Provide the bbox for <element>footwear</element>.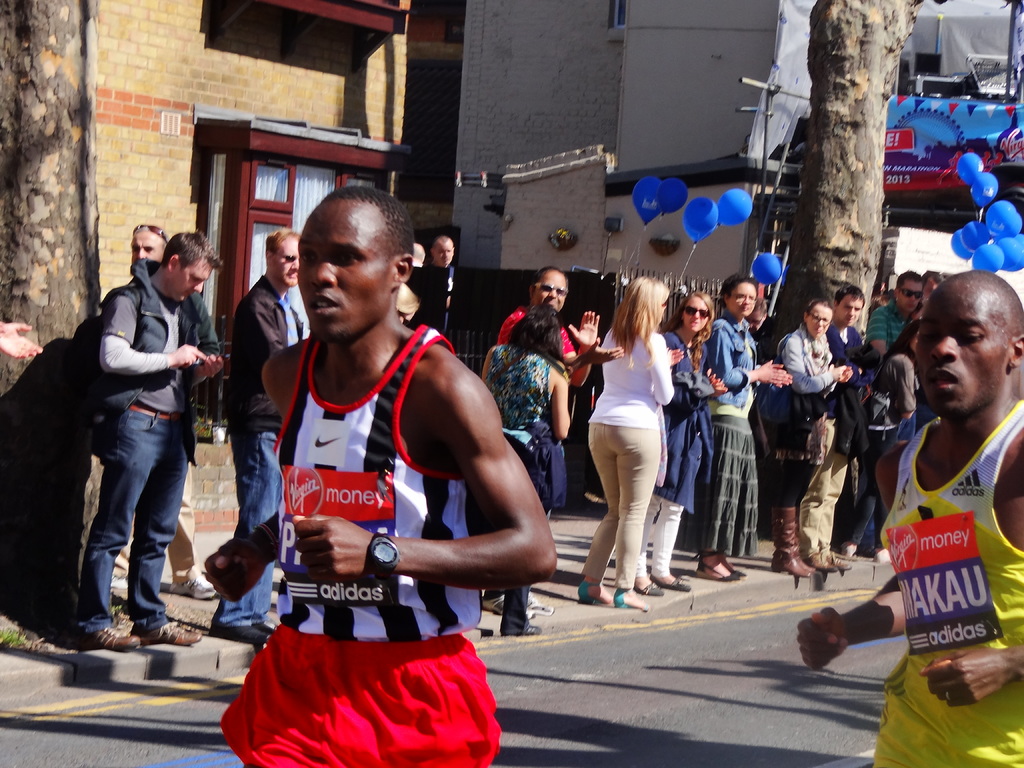
844/545/854/554.
